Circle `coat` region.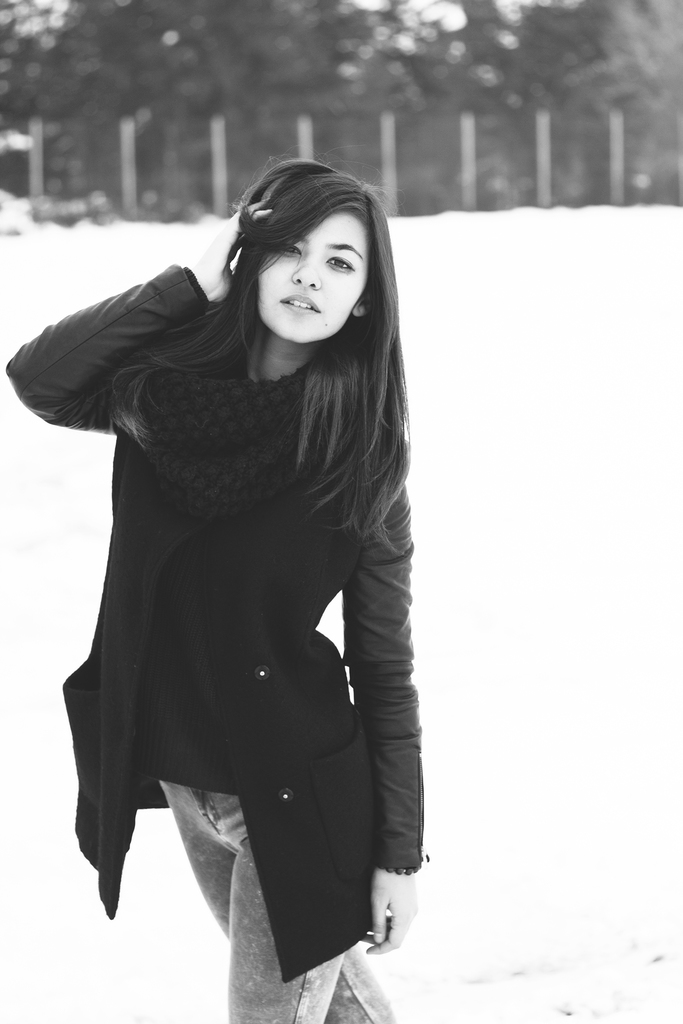
Region: [49,229,424,988].
